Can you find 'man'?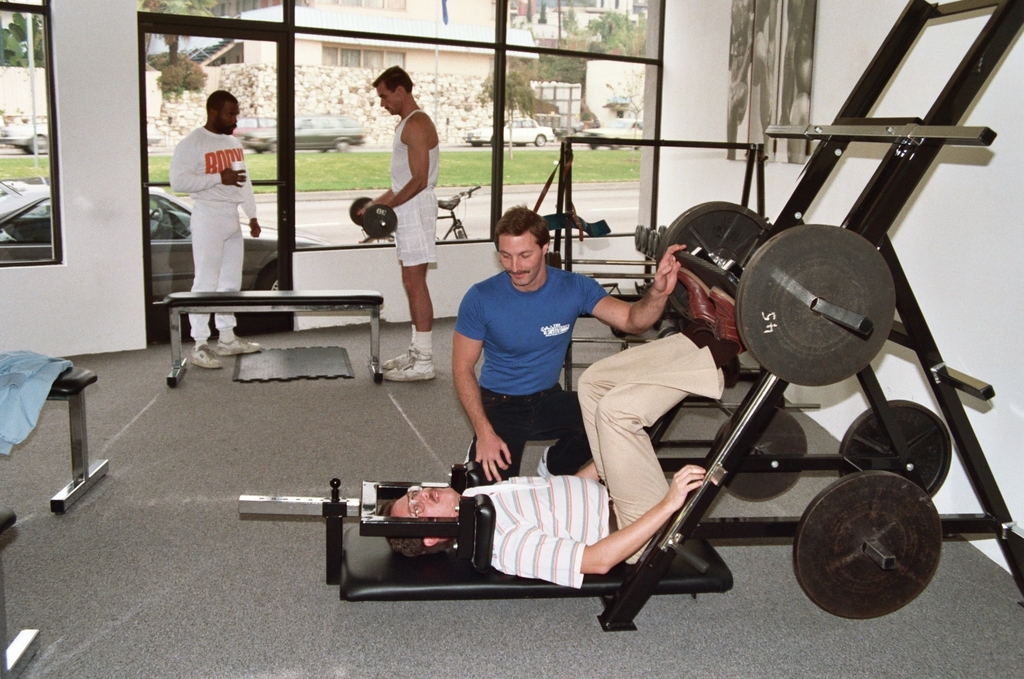
Yes, bounding box: 381 264 748 590.
